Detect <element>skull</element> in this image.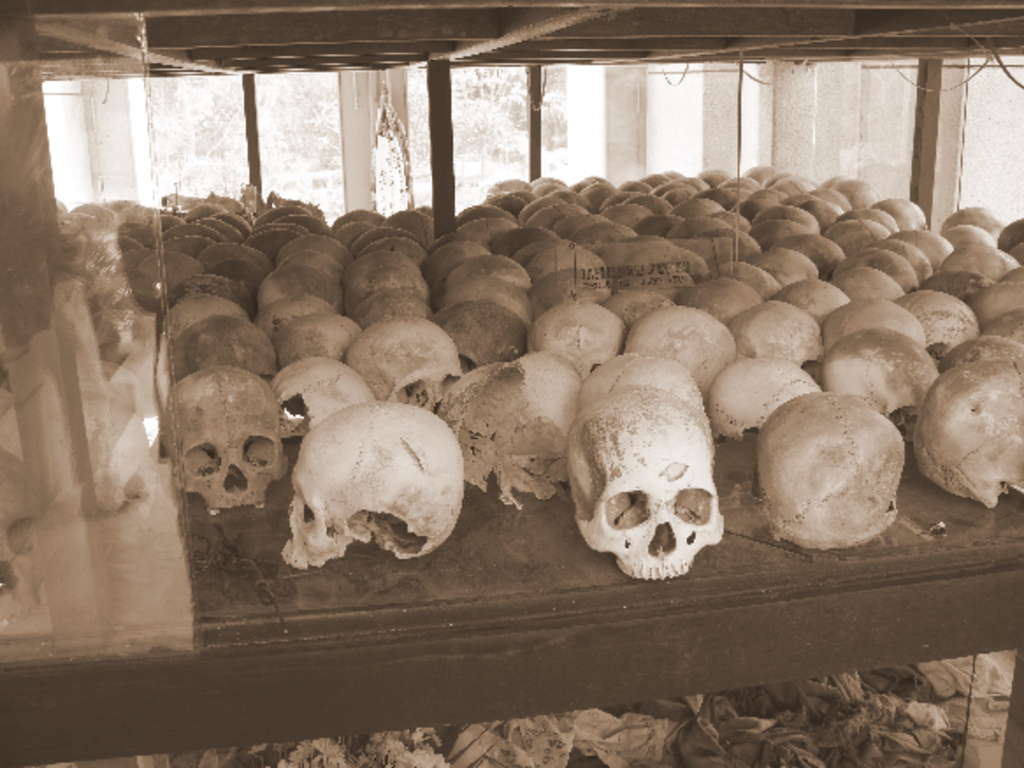
Detection: locate(592, 207, 641, 228).
